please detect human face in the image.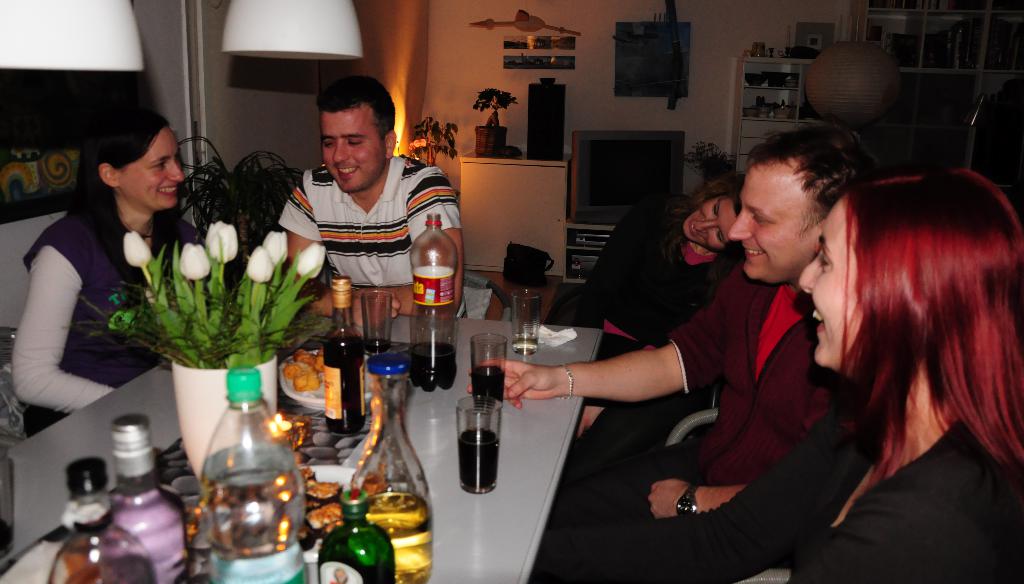
box(321, 109, 383, 191).
